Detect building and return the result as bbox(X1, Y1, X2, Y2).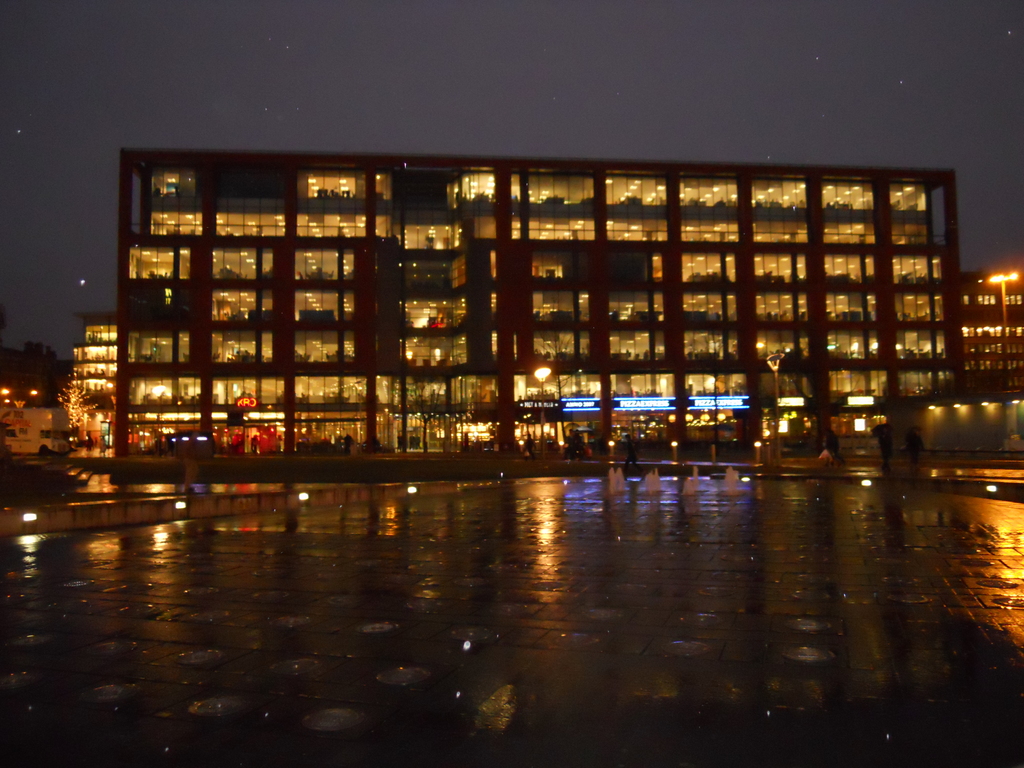
bbox(0, 343, 67, 458).
